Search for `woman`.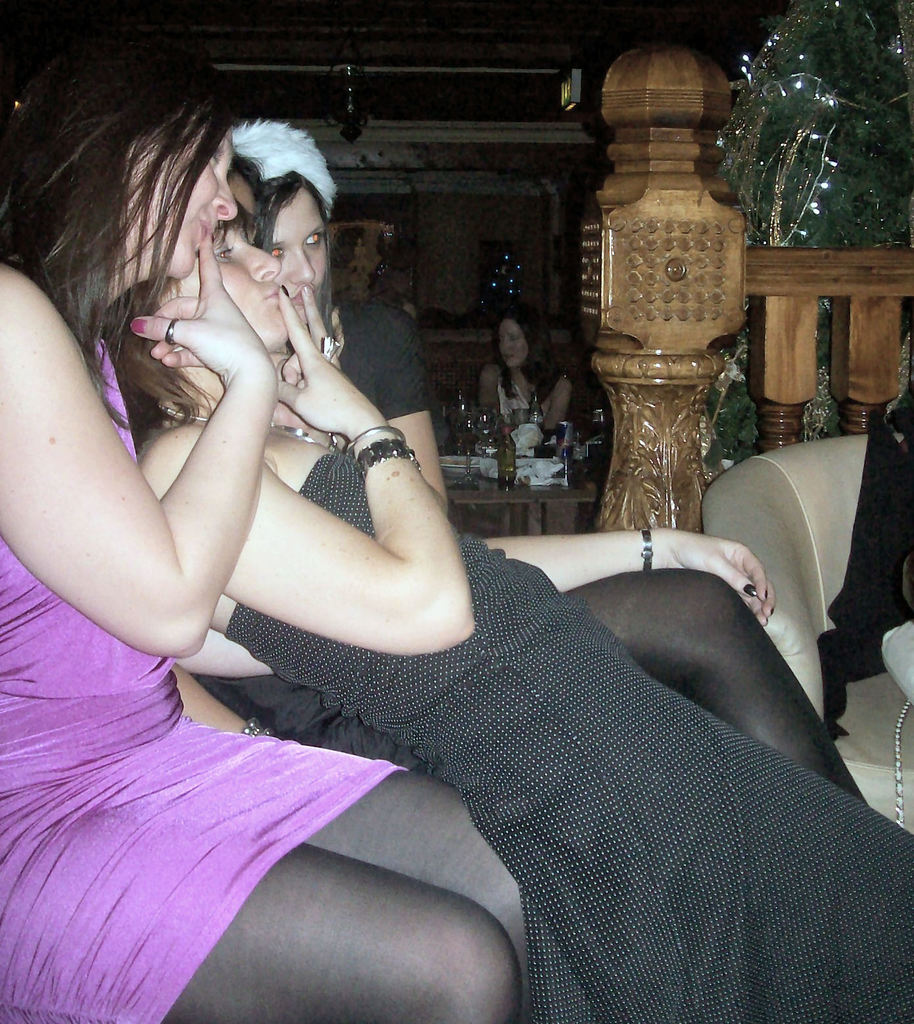
Found at bbox(101, 153, 913, 1023).
